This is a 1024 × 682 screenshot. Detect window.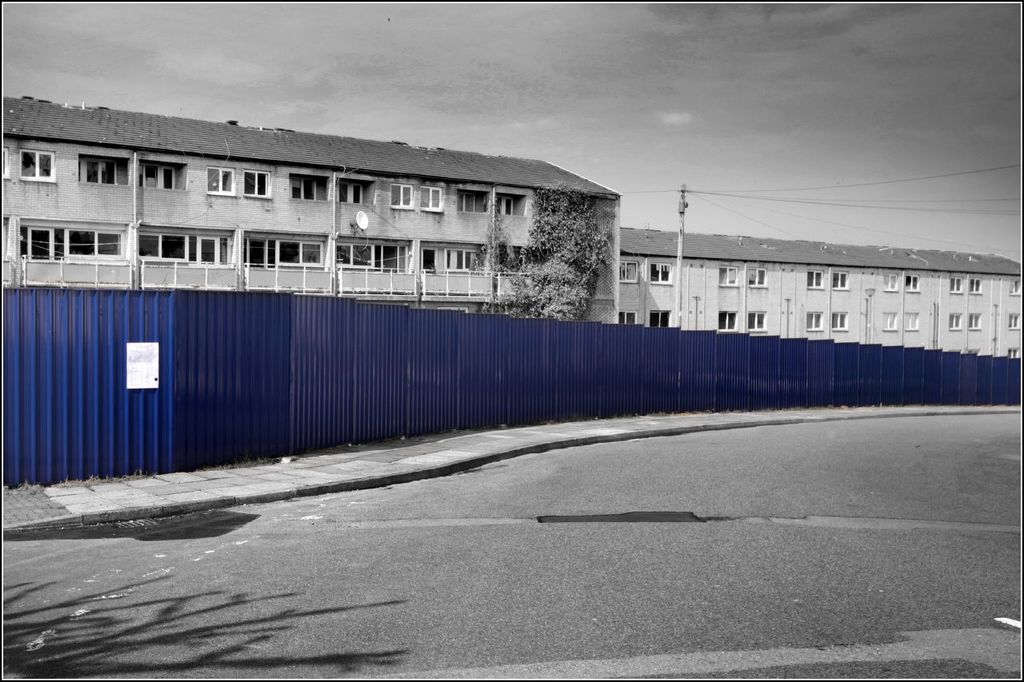
<region>905, 313, 920, 333</region>.
